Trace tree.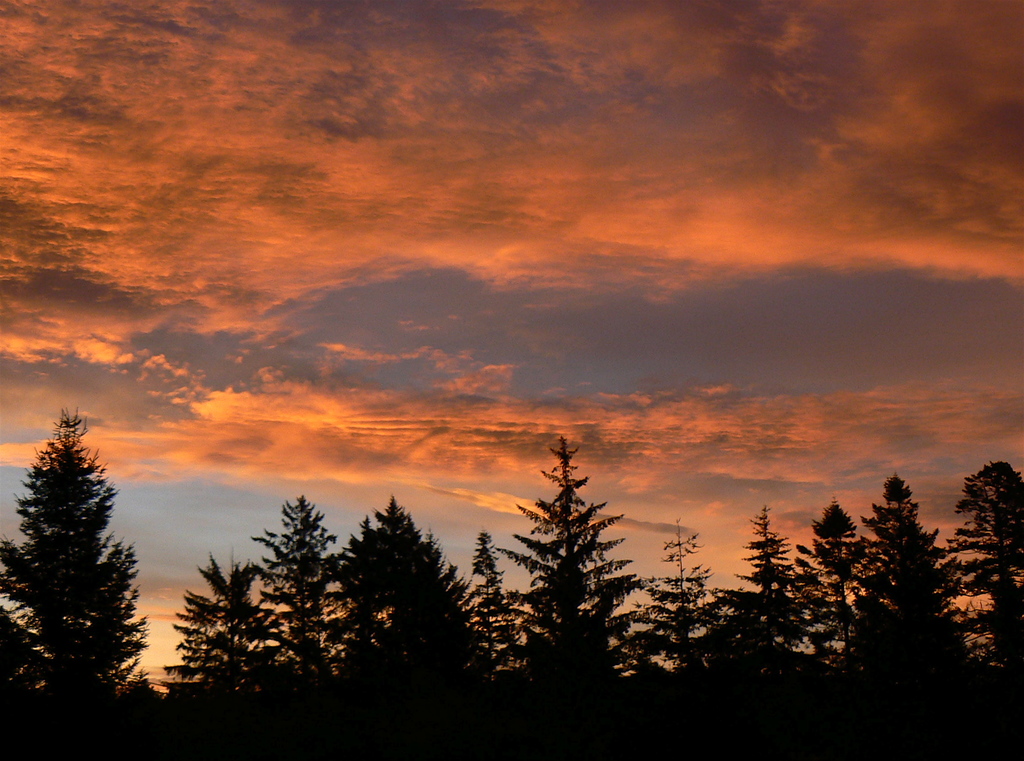
Traced to [715, 496, 804, 760].
